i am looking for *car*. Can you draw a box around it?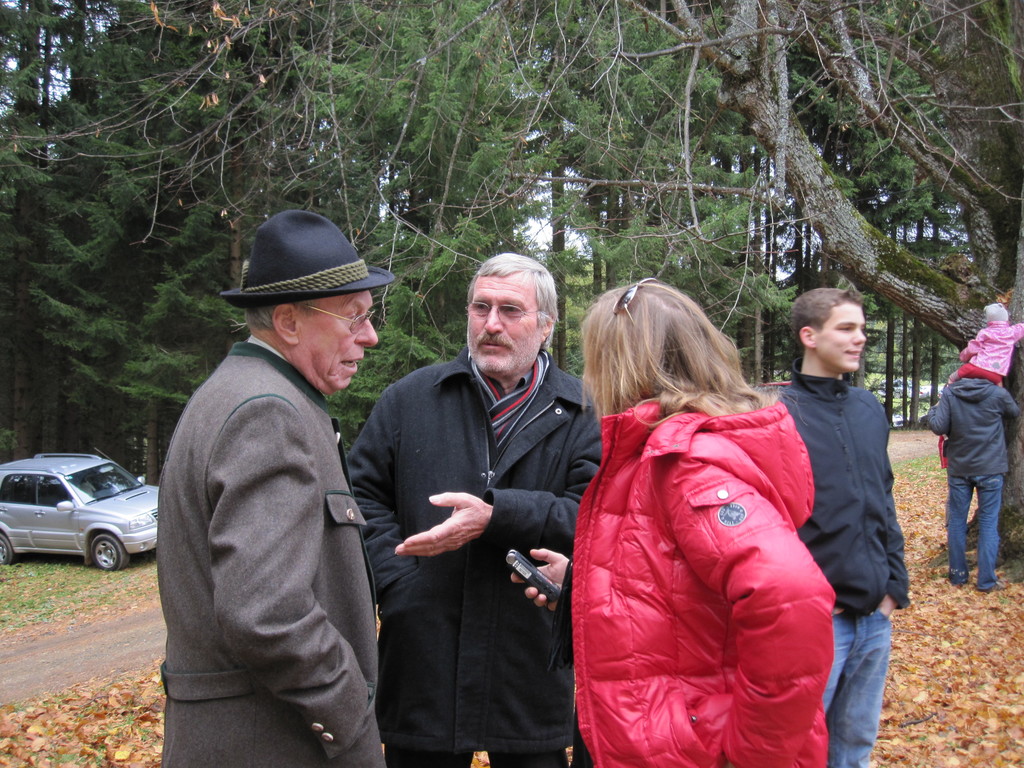
Sure, the bounding box is (0, 447, 157, 569).
